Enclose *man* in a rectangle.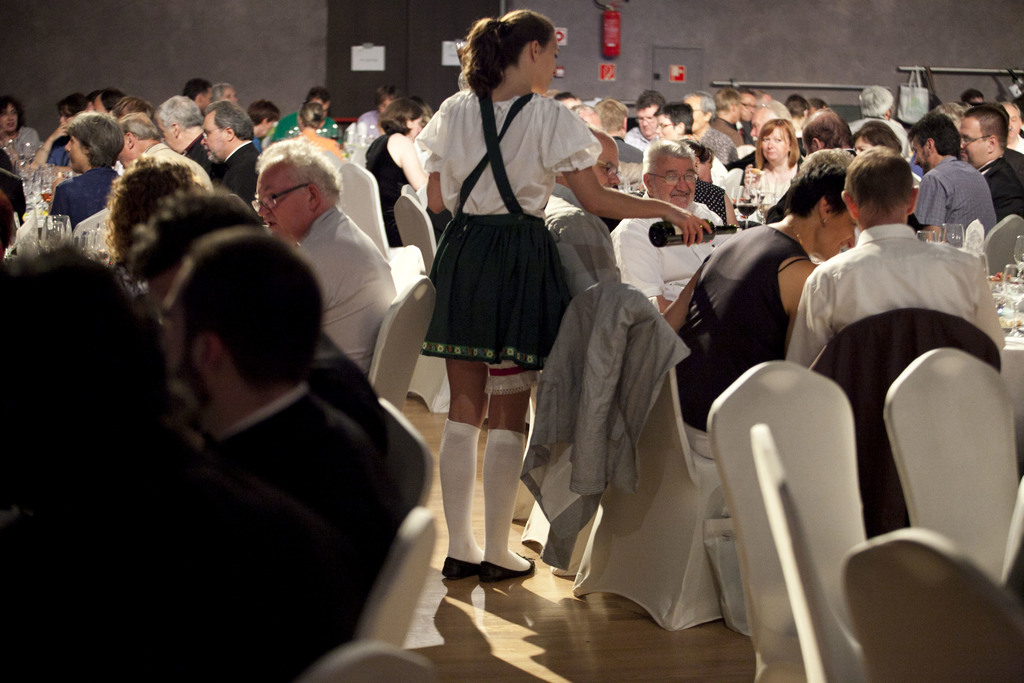
(904, 104, 1008, 238).
